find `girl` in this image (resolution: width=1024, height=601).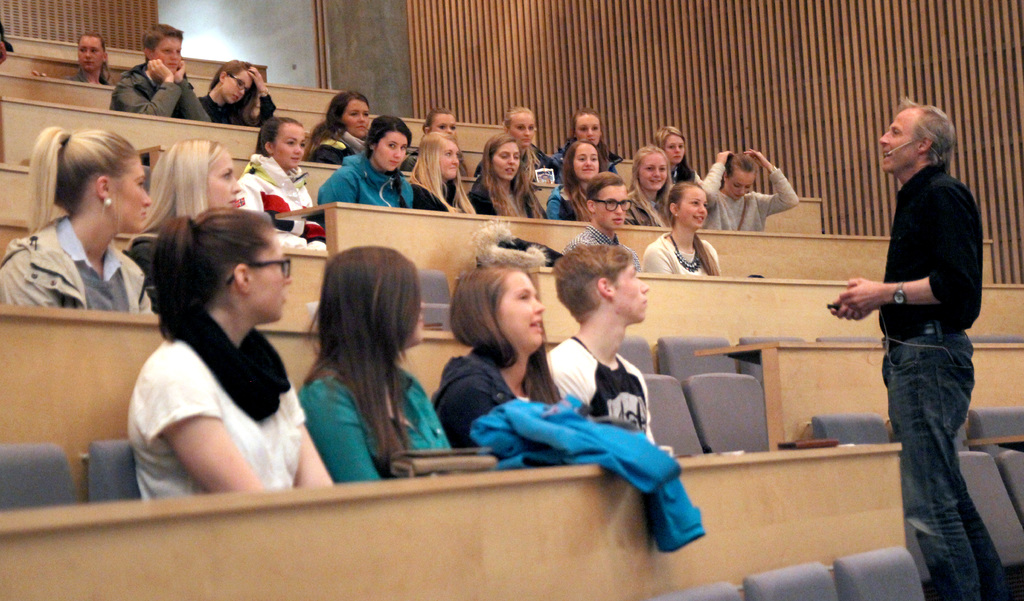
399, 106, 468, 177.
